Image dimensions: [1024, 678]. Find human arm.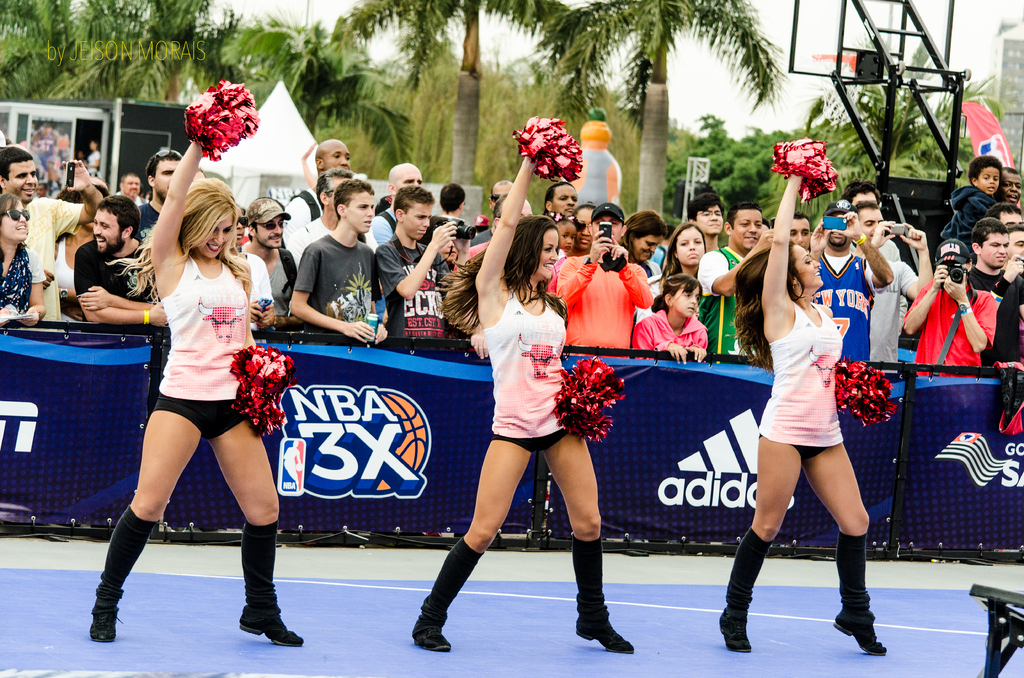
bbox(986, 254, 1023, 312).
